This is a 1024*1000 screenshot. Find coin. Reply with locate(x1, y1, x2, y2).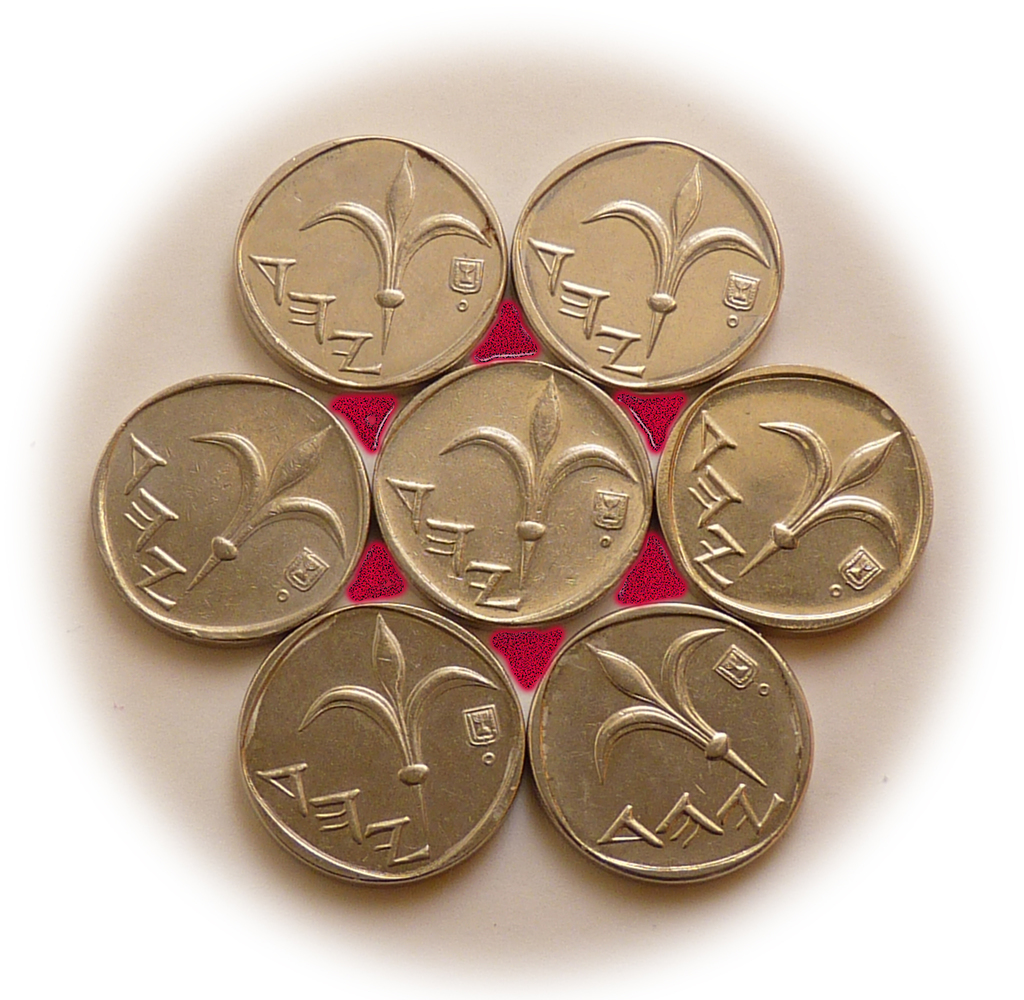
locate(506, 132, 778, 392).
